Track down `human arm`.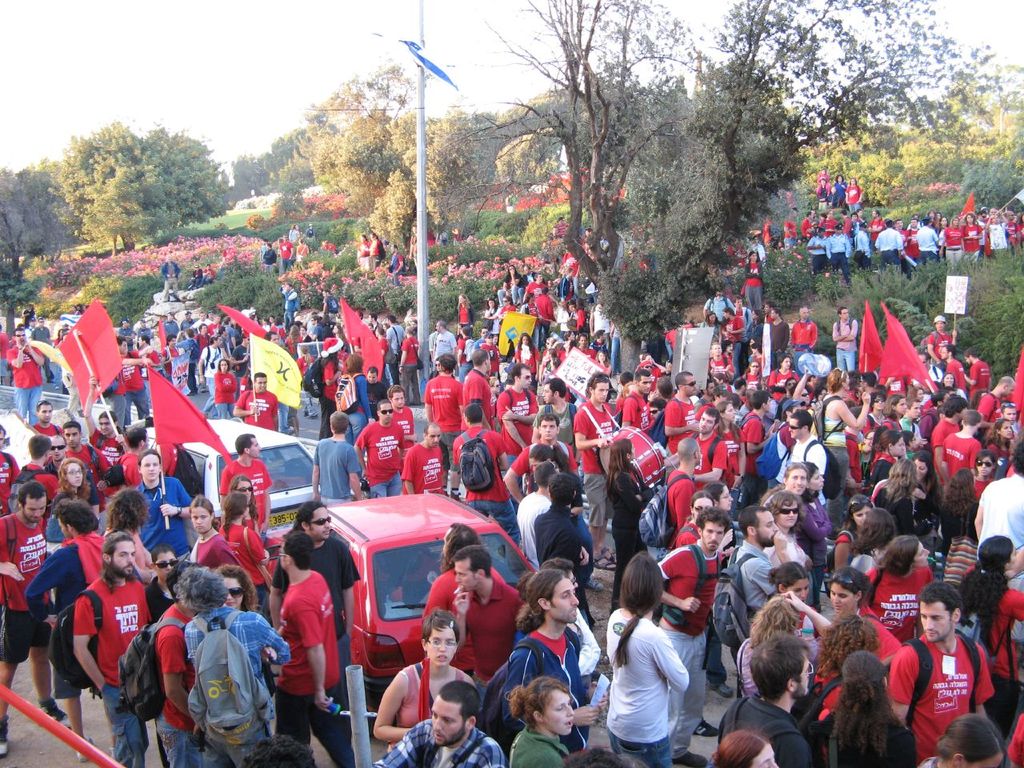
Tracked to Rect(710, 528, 733, 544).
